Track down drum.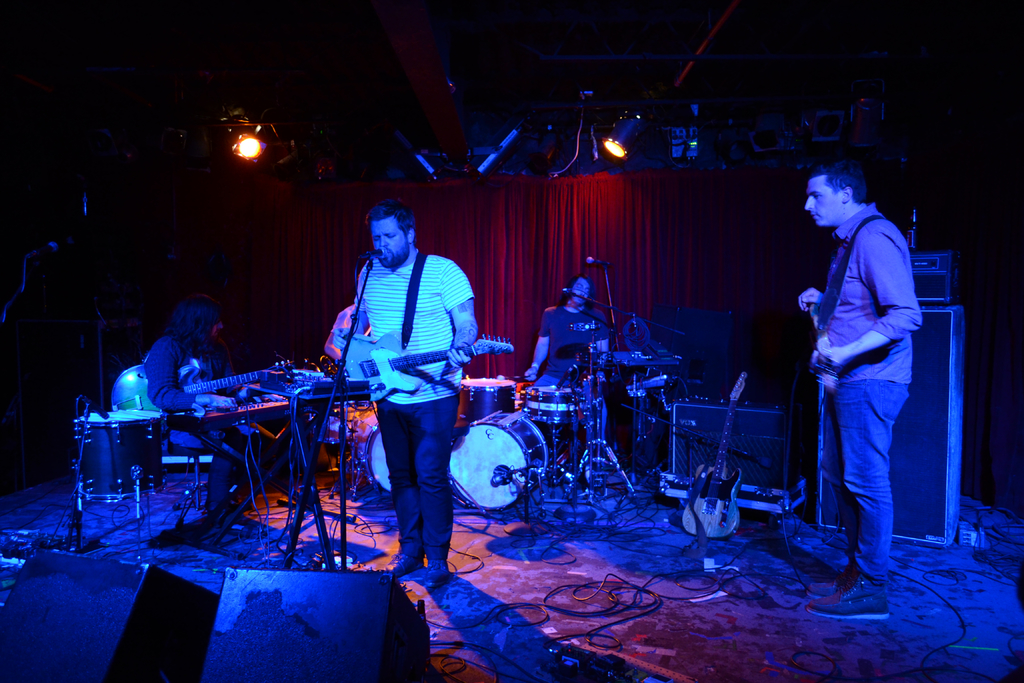
Tracked to {"left": 445, "top": 403, "right": 545, "bottom": 509}.
